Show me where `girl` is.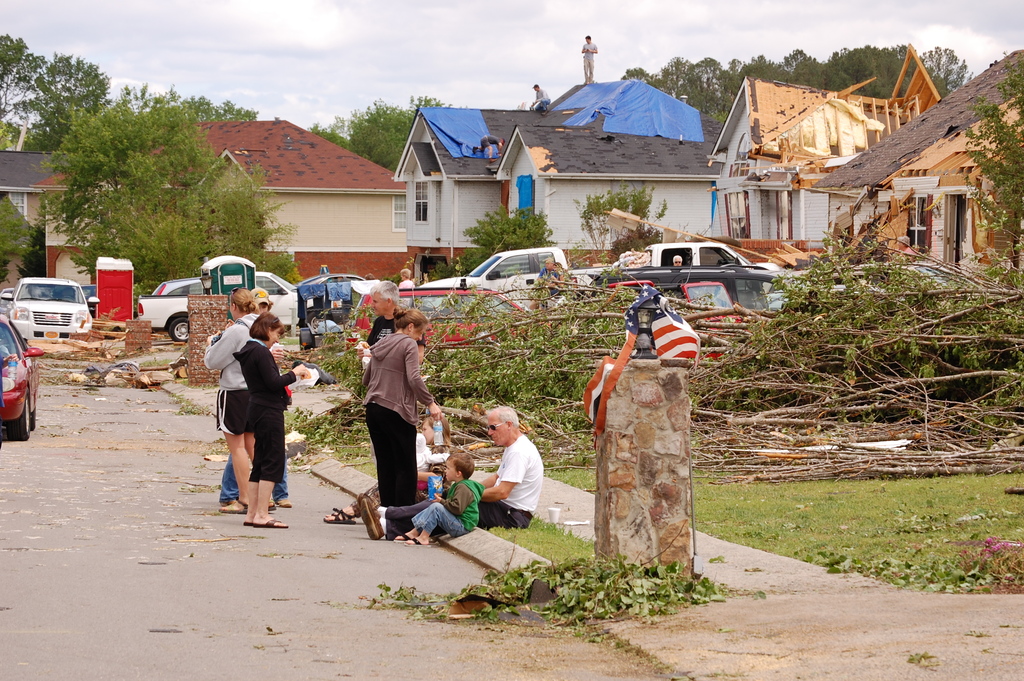
`girl` is at pyautogui.locateOnScreen(232, 311, 314, 530).
